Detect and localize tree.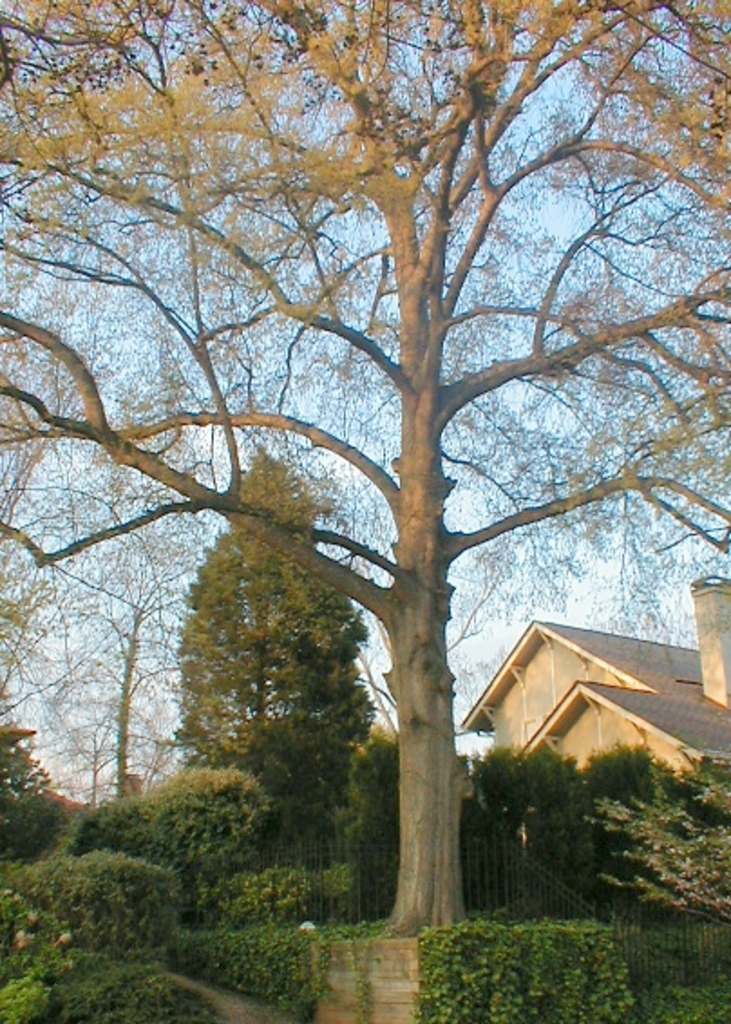
Localized at (x1=150, y1=450, x2=384, y2=850).
